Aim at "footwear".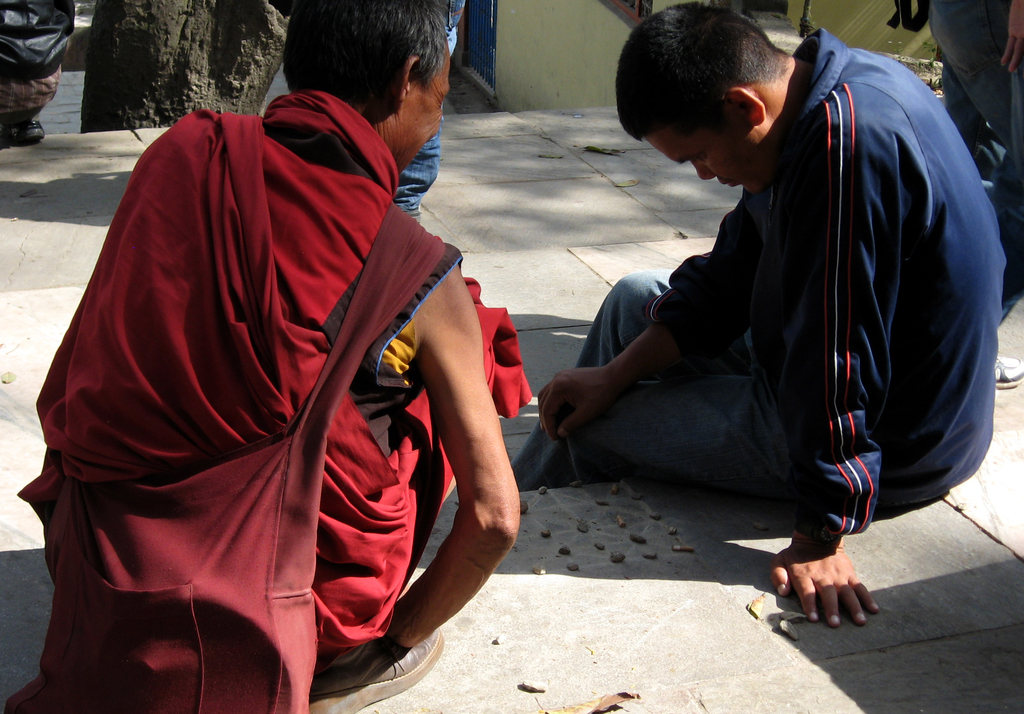
Aimed at <bbox>307, 622, 444, 713</bbox>.
